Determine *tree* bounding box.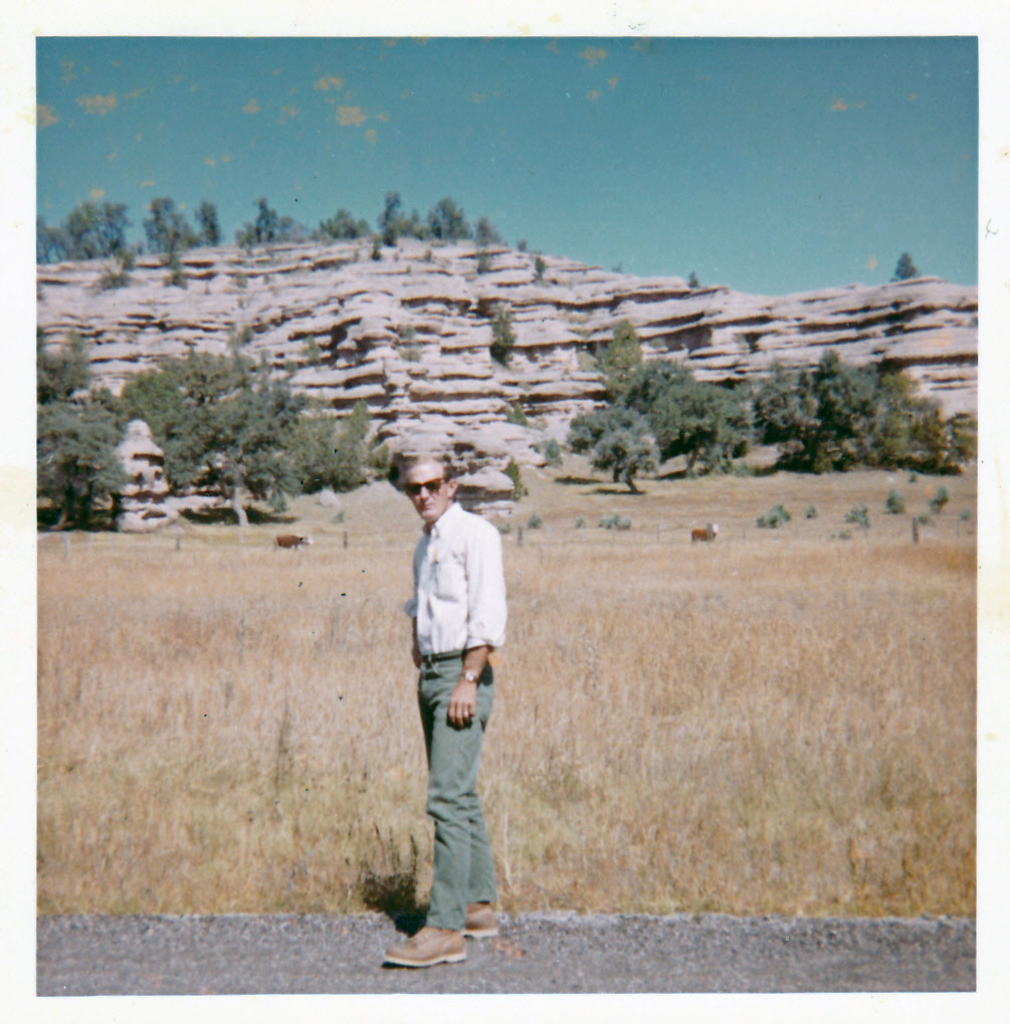
Determined: l=490, t=457, r=521, b=506.
